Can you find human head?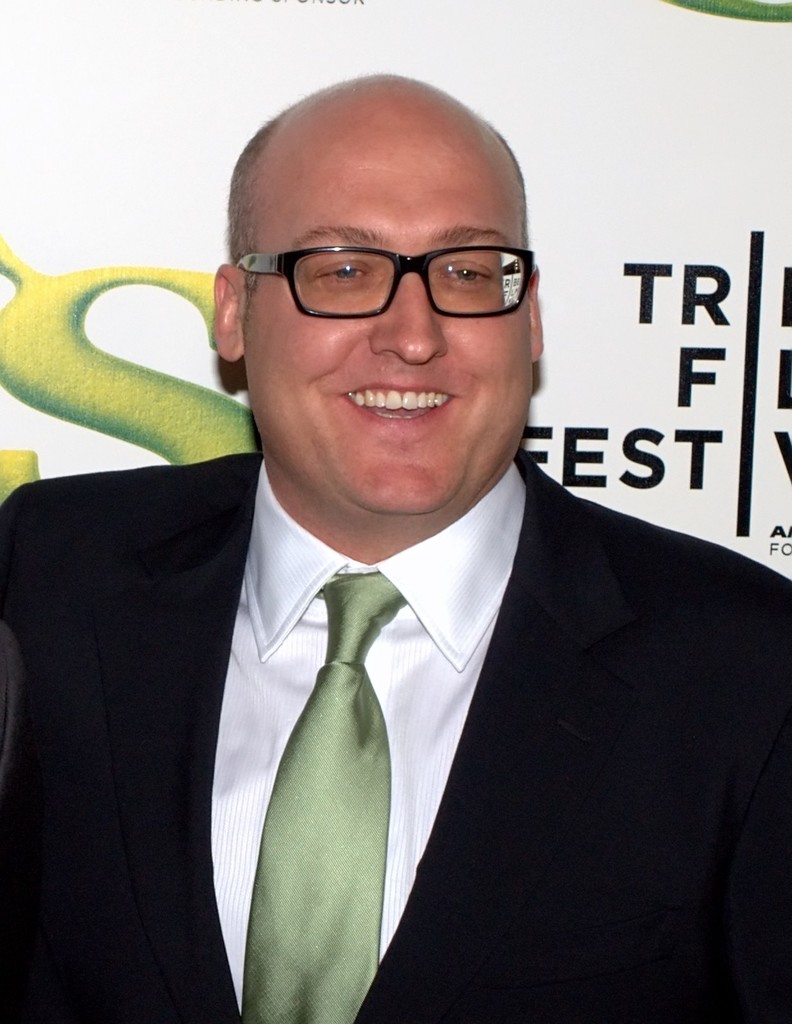
Yes, bounding box: [left=226, top=113, right=573, bottom=537].
